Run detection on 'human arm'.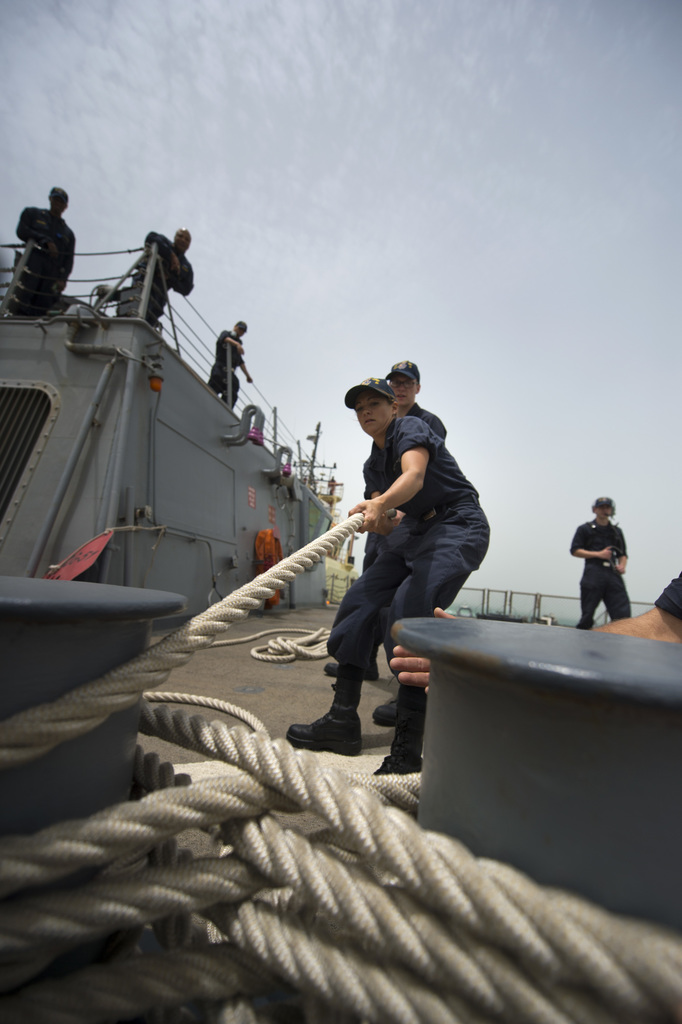
Result: bbox=(614, 521, 633, 582).
